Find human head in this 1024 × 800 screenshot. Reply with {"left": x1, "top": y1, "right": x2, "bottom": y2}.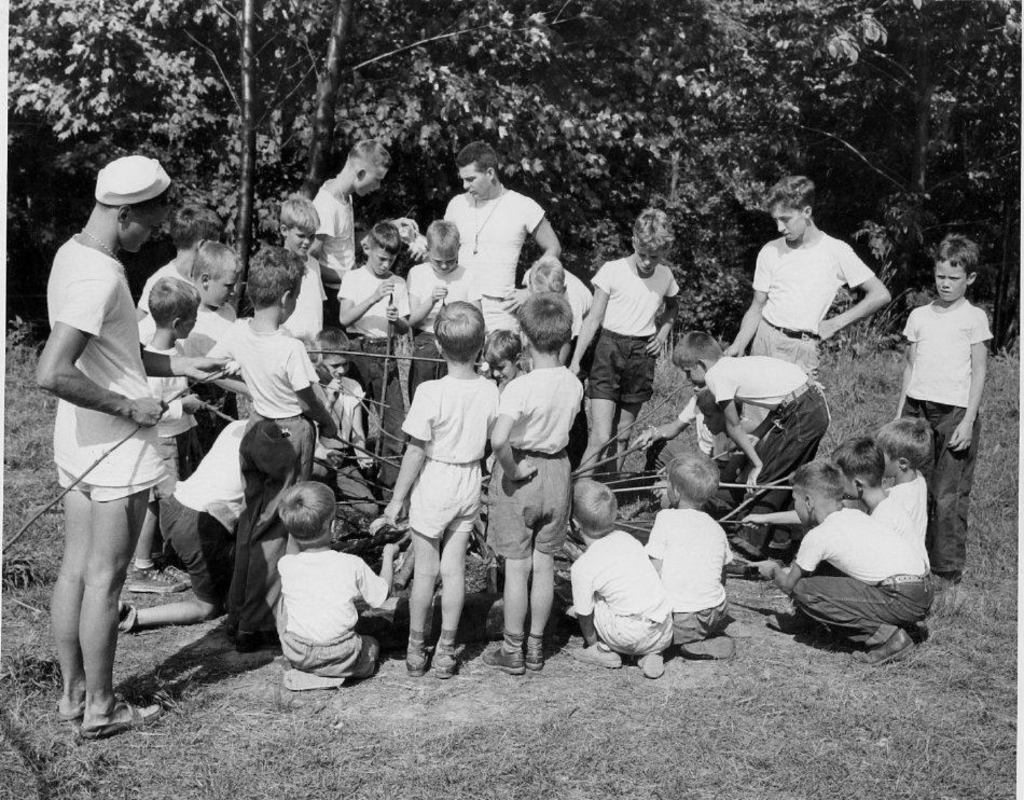
{"left": 95, "top": 154, "right": 169, "bottom": 252}.
